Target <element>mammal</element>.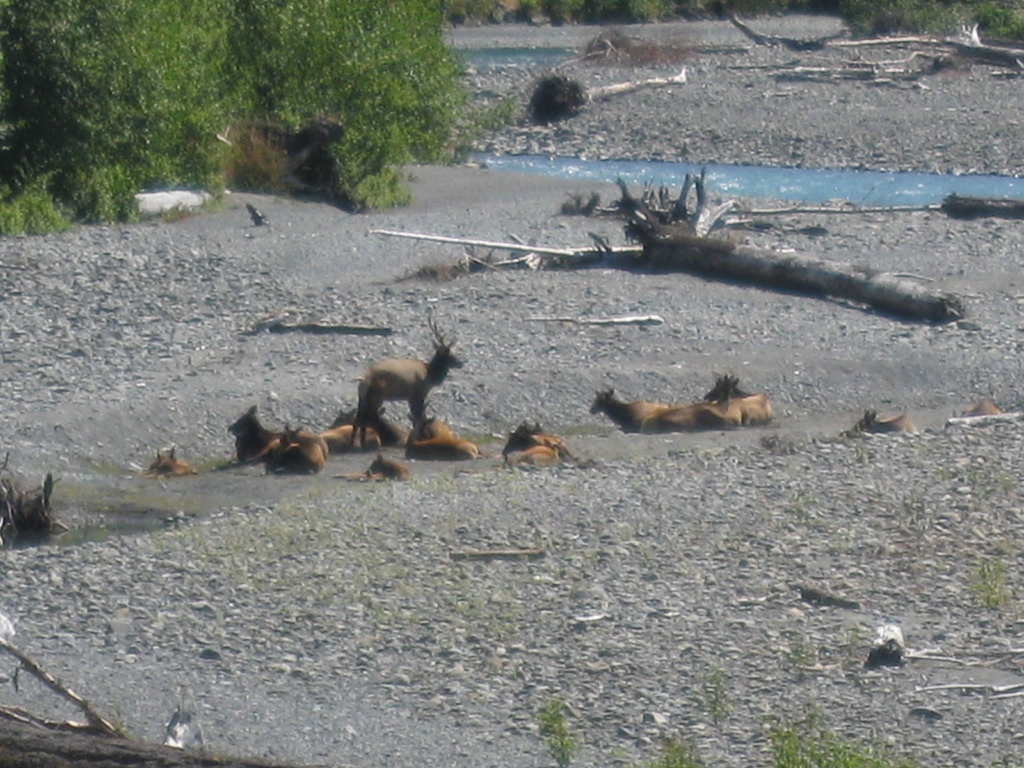
Target region: box(266, 424, 324, 476).
